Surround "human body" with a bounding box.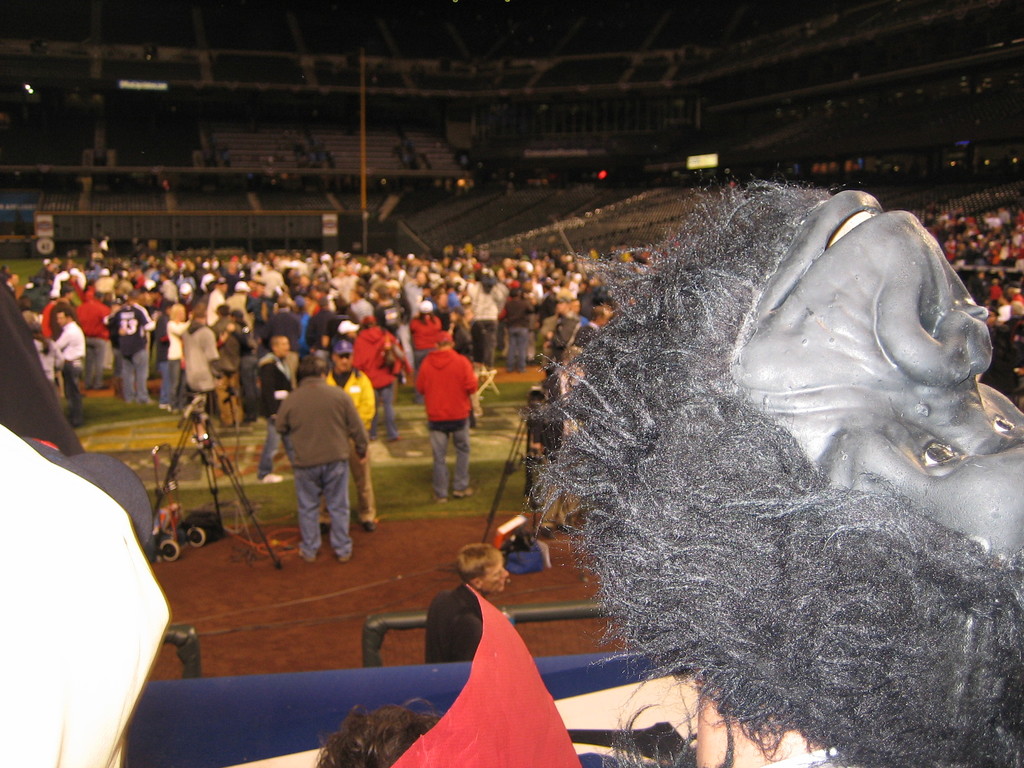
(422, 543, 508, 661).
